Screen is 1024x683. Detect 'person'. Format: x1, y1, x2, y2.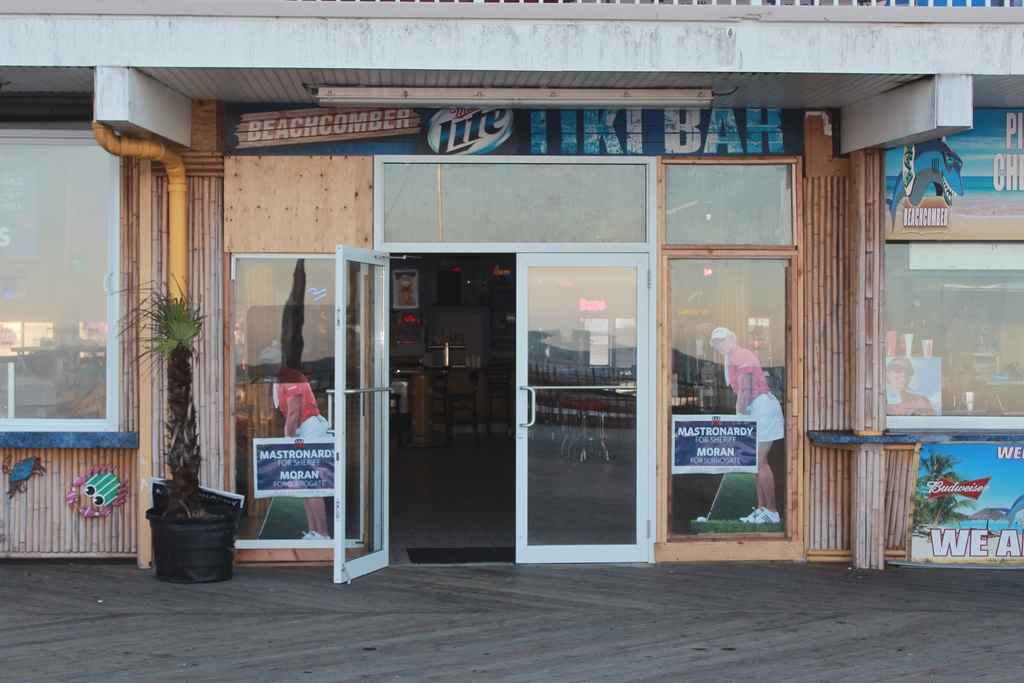
255, 342, 333, 542.
